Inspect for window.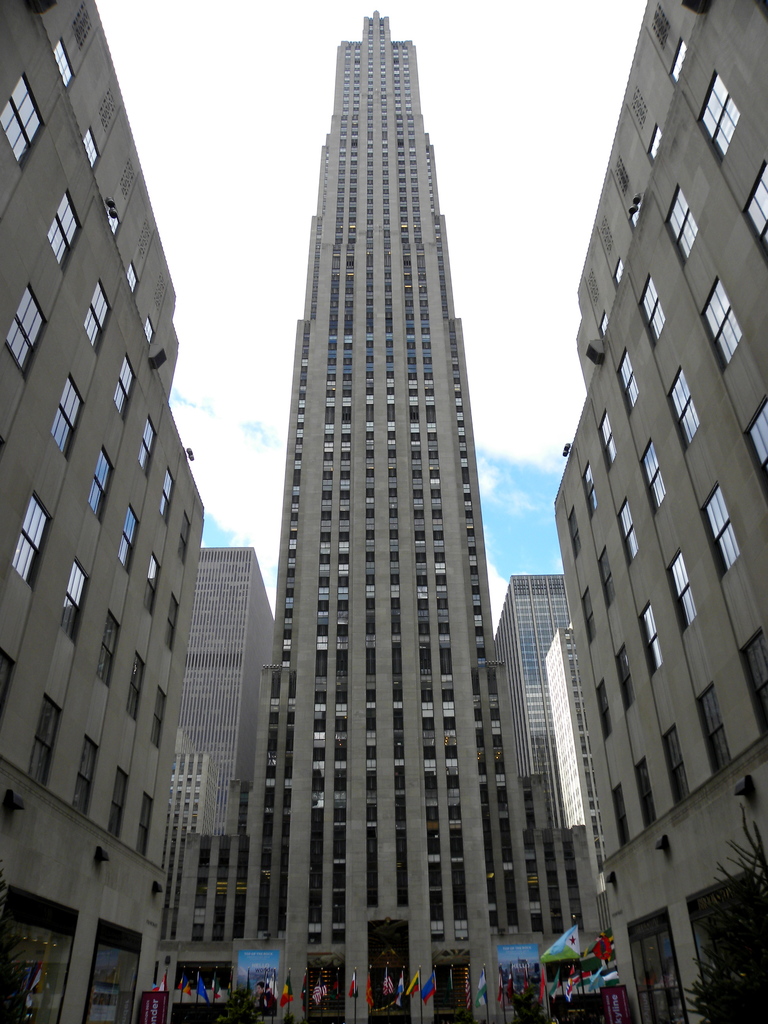
Inspection: bbox(589, 549, 614, 605).
